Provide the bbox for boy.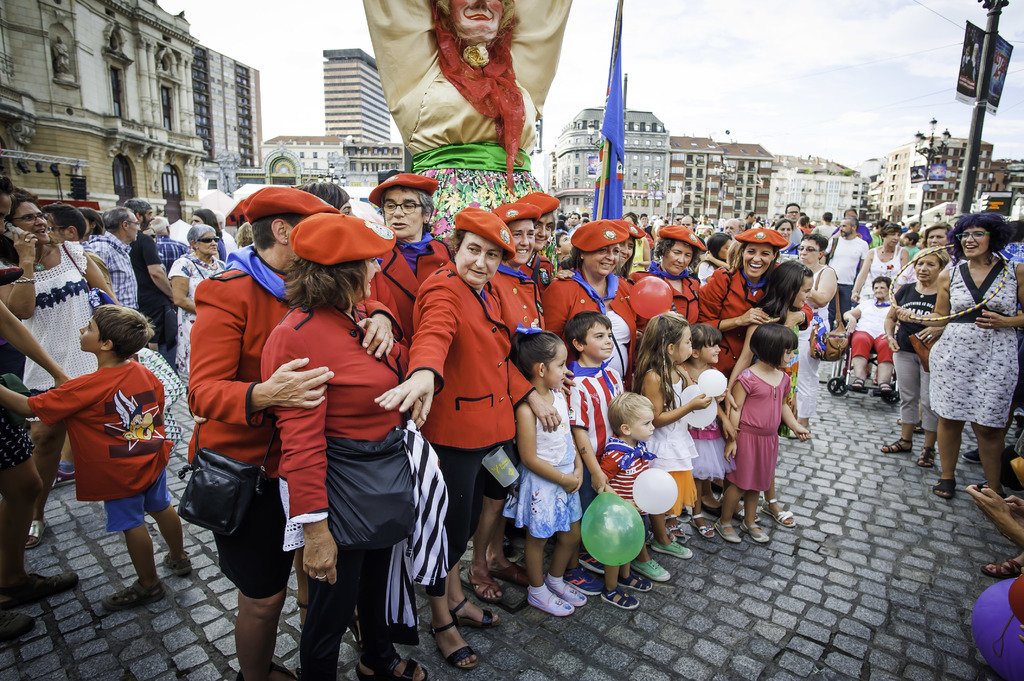
<region>0, 307, 183, 604</region>.
